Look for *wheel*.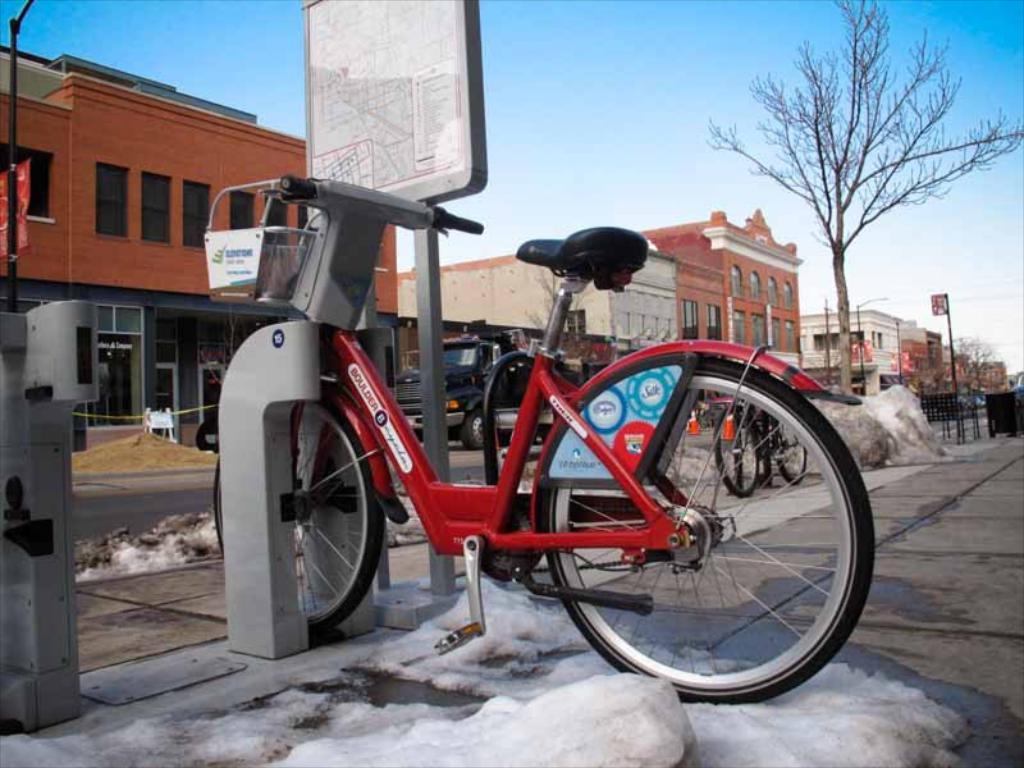
Found: Rect(531, 364, 877, 707).
